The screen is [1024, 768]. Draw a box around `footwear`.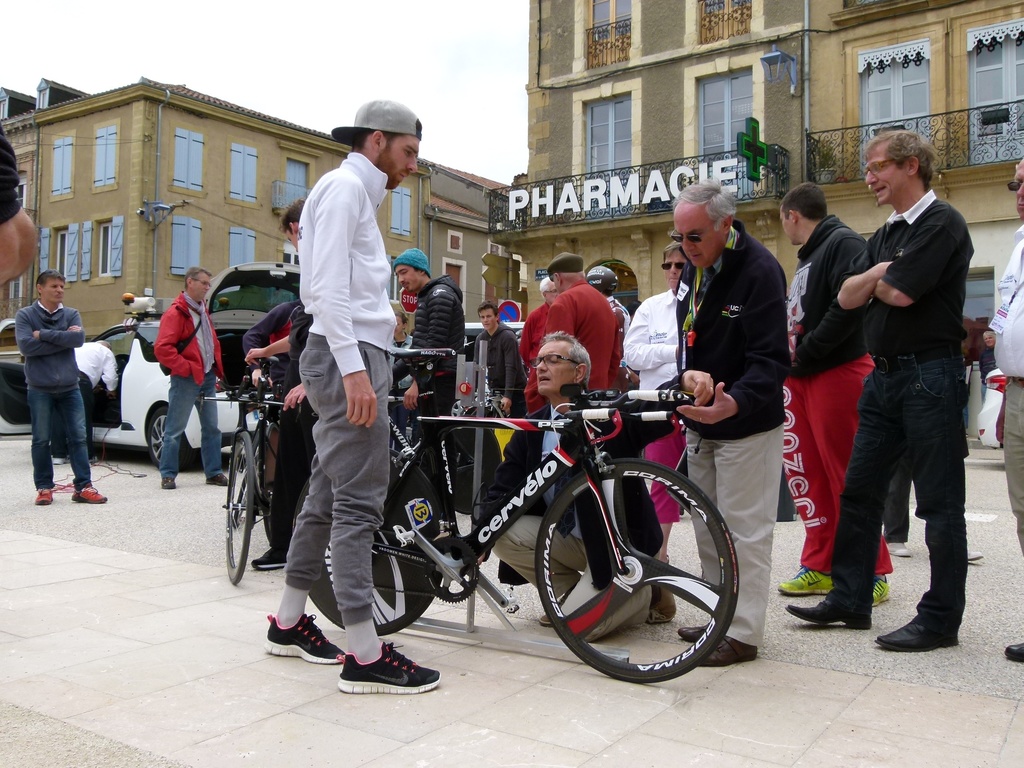
locate(73, 484, 106, 503).
